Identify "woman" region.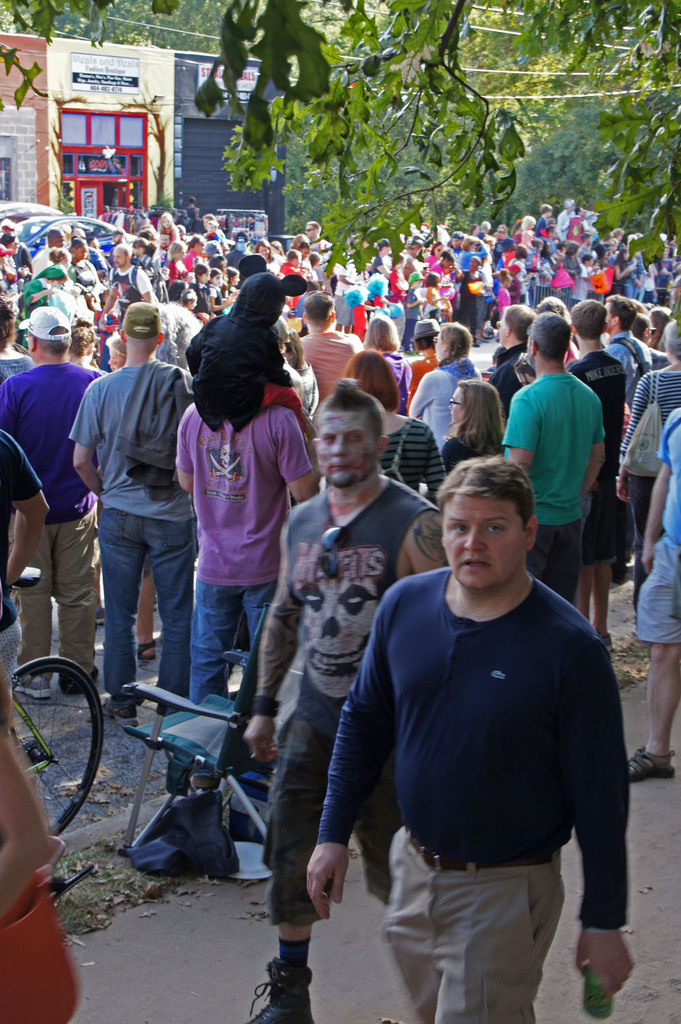
Region: 458/254/486/340.
